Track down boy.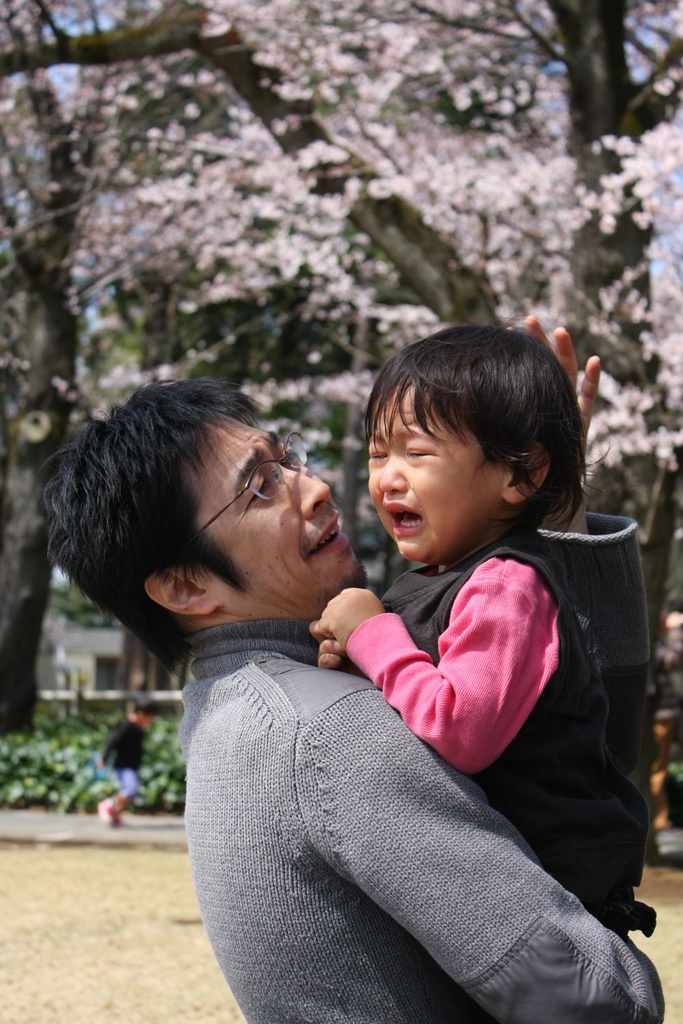
Tracked to box(42, 378, 668, 1023).
